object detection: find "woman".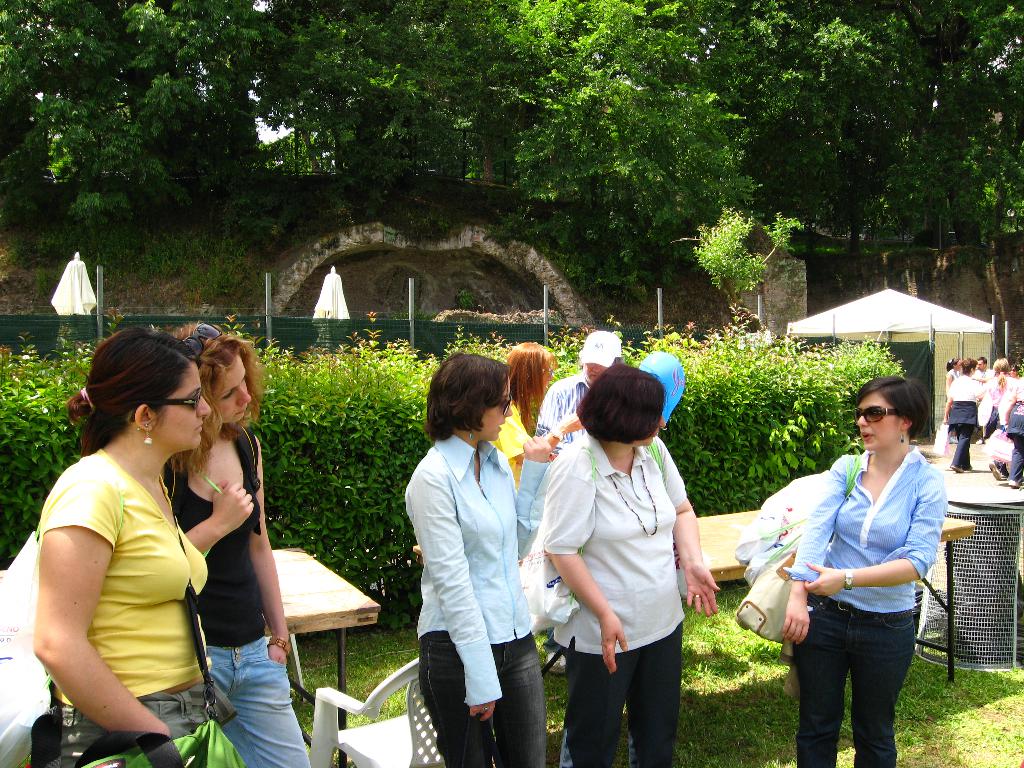
(left=941, top=355, right=988, bottom=476).
